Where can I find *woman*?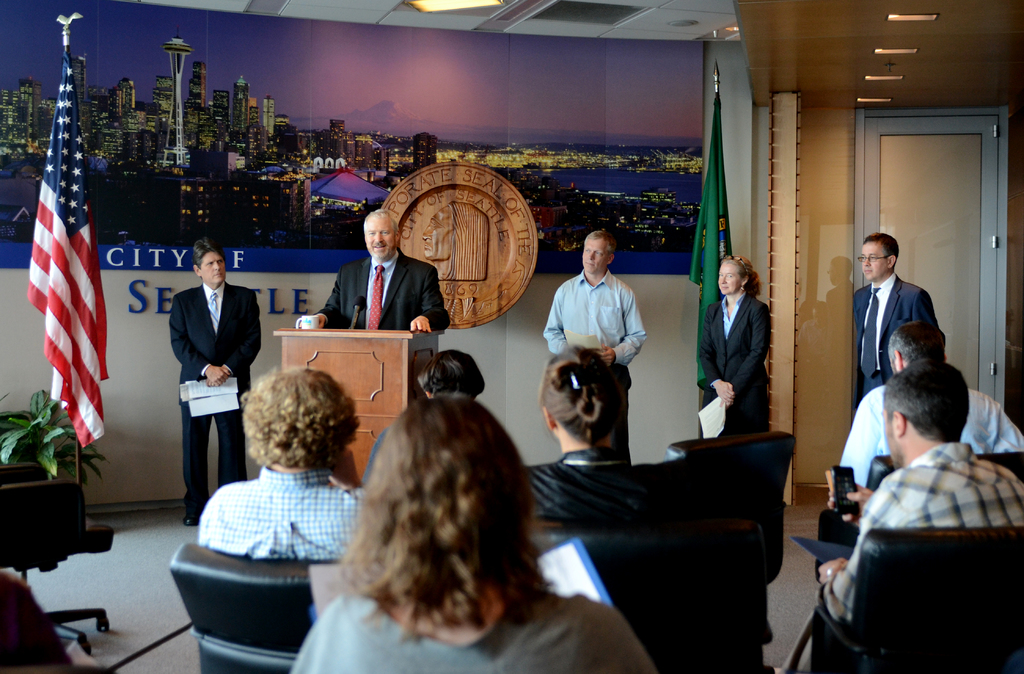
You can find it at locate(531, 343, 693, 535).
